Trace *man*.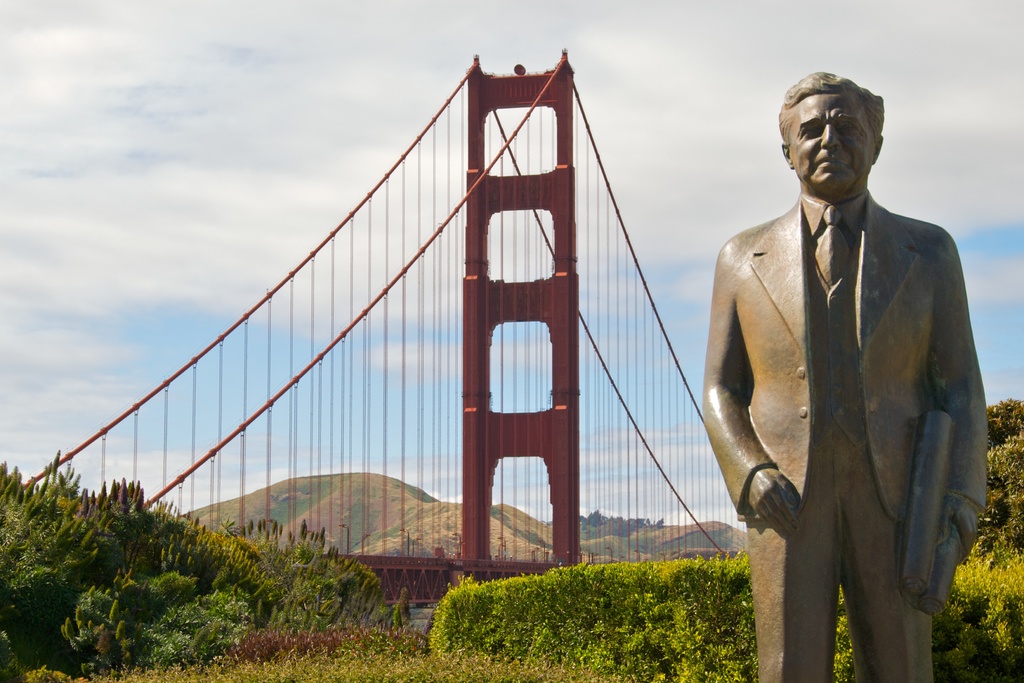
Traced to pyautogui.locateOnScreen(702, 49, 992, 680).
